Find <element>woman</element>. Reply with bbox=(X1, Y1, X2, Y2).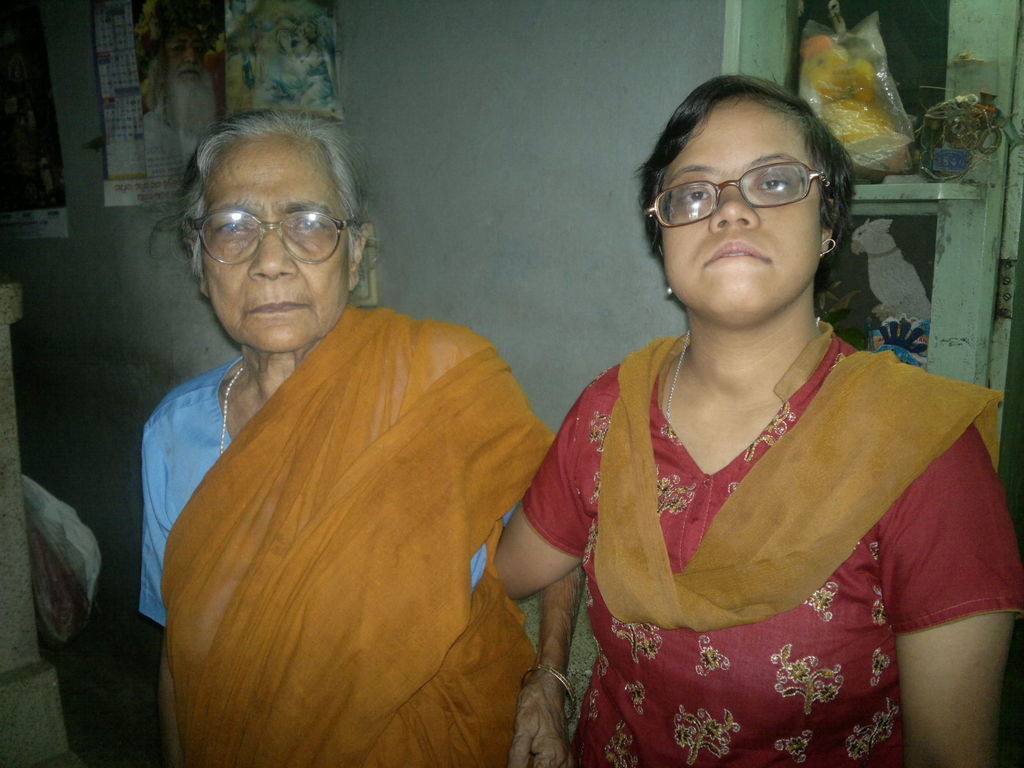
bbox=(451, 89, 1018, 767).
